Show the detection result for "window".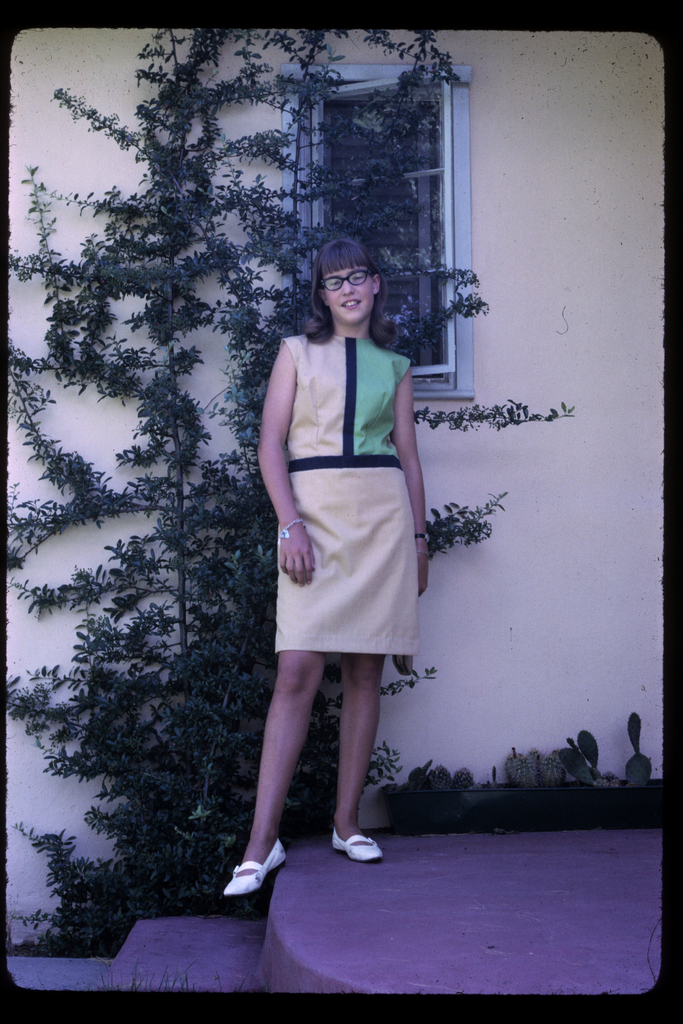
[x1=263, y1=62, x2=473, y2=402].
